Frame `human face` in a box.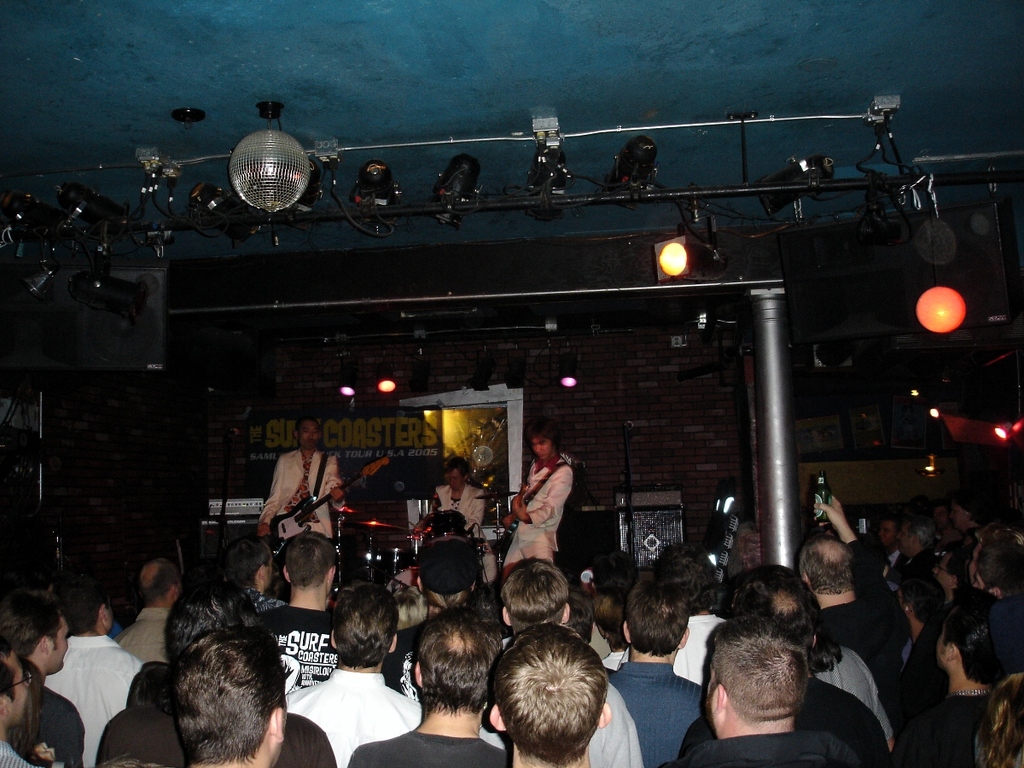
left=896, top=524, right=906, bottom=547.
